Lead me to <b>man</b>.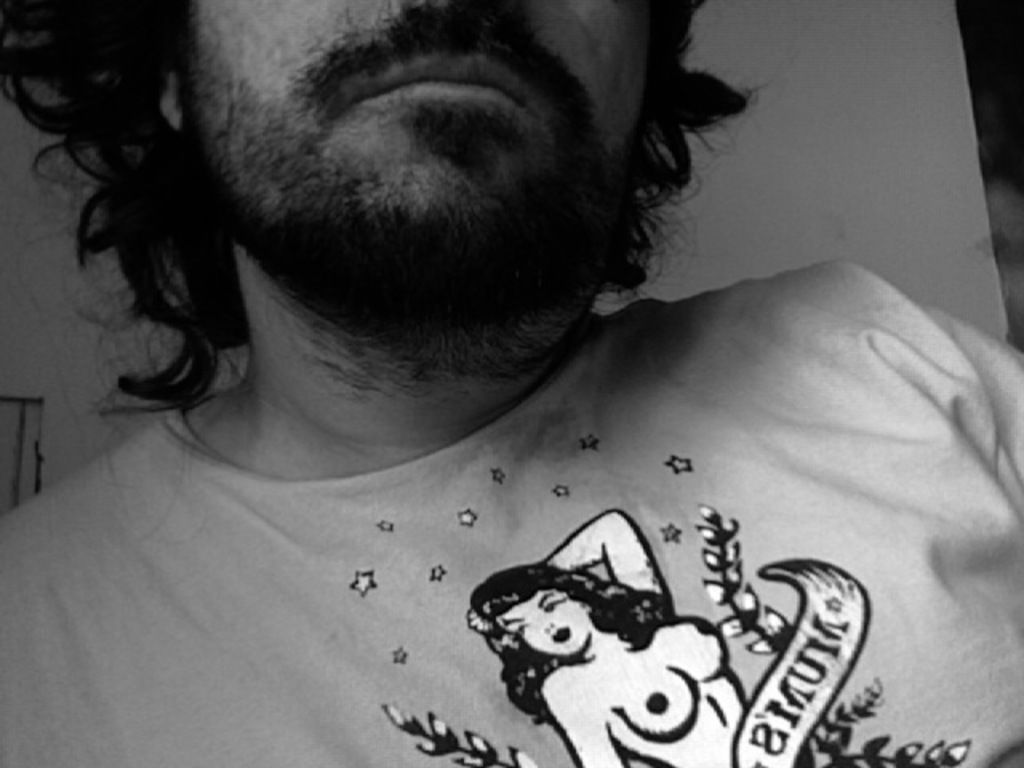
Lead to [0, 0, 1022, 766].
